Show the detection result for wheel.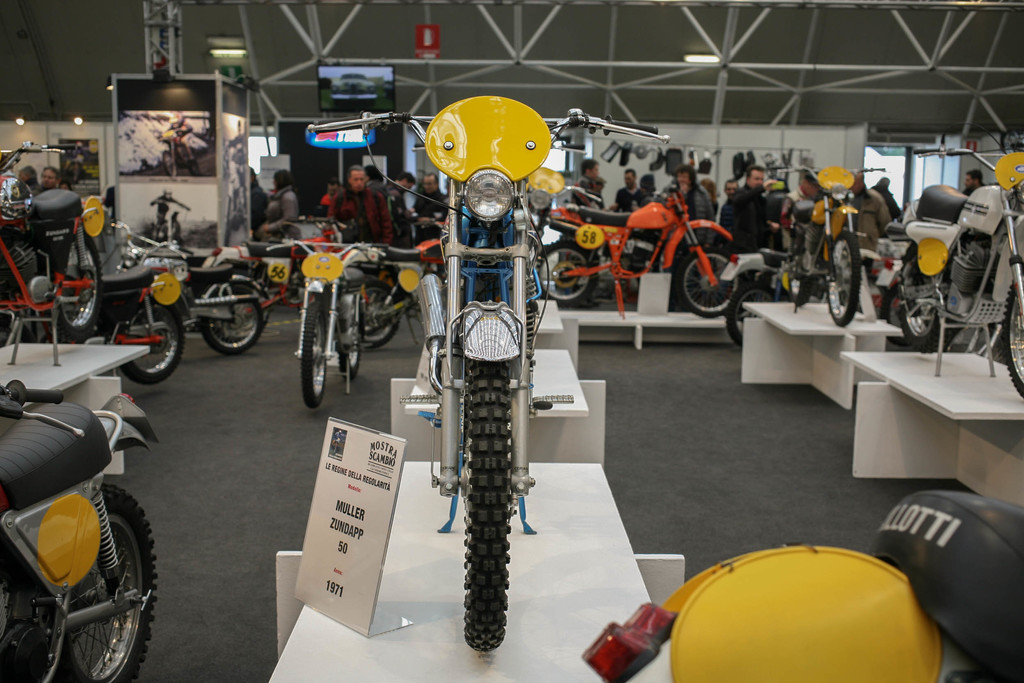
bbox=(44, 235, 102, 344).
